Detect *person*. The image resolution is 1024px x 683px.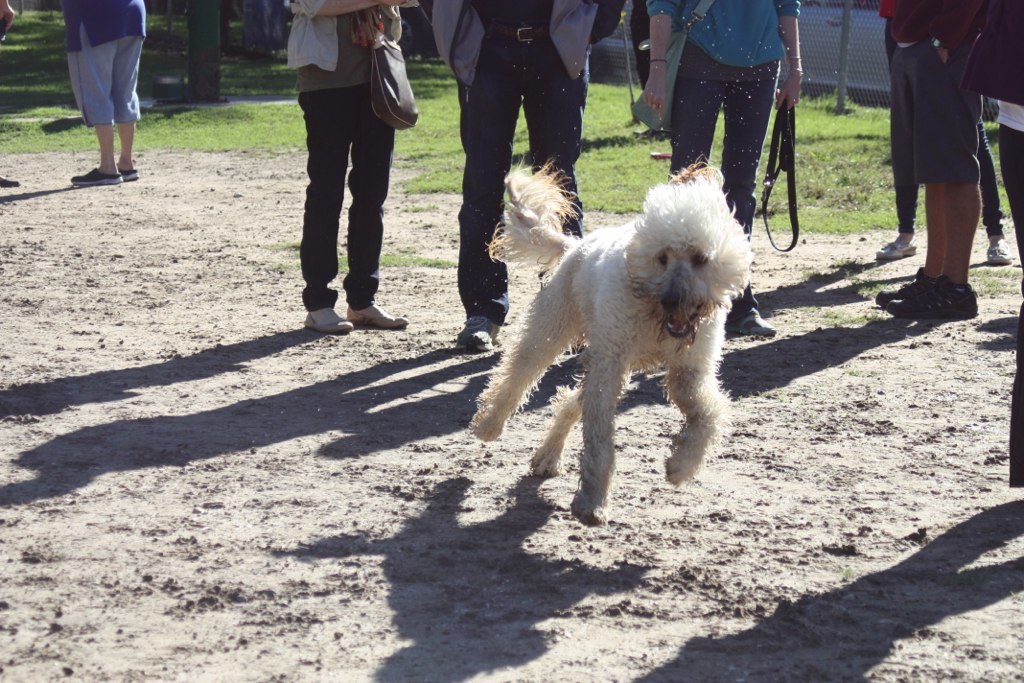
box(0, 0, 19, 182).
